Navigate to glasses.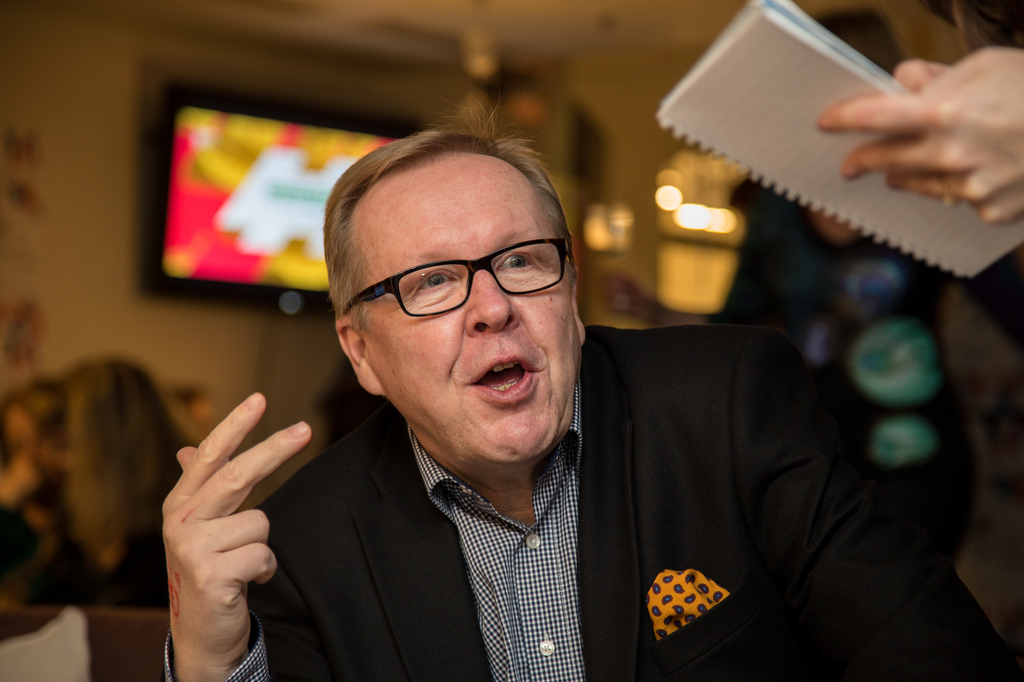
Navigation target: l=335, t=244, r=576, b=322.
